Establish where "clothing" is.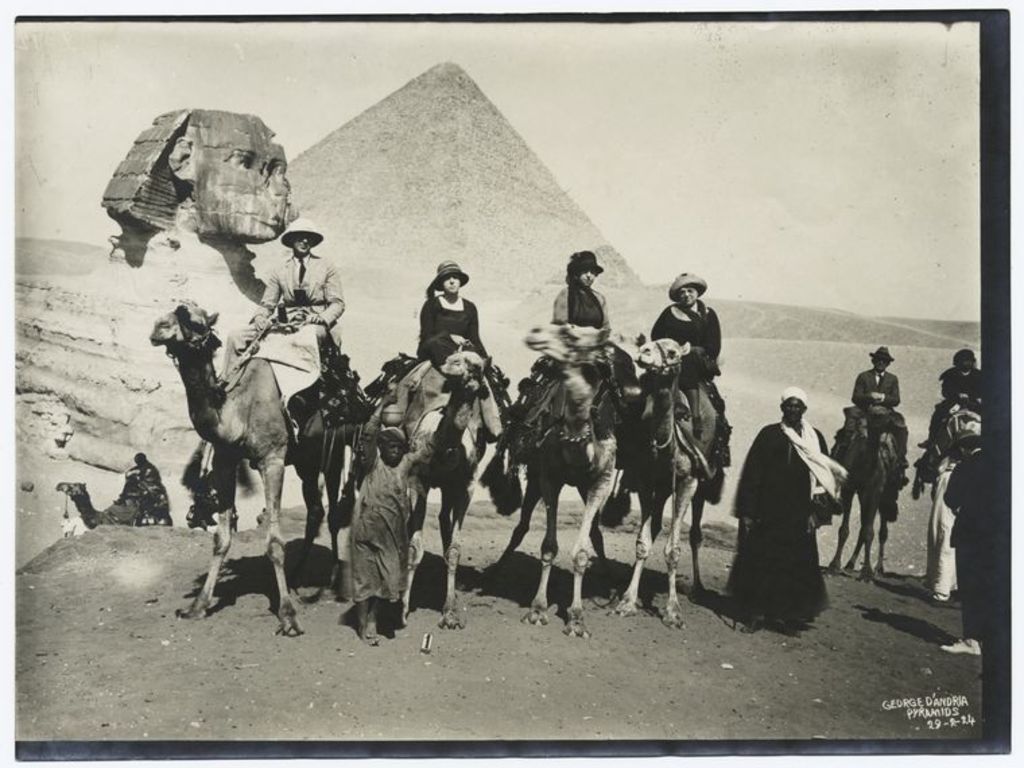
Established at <bbox>349, 414, 430, 605</bbox>.
